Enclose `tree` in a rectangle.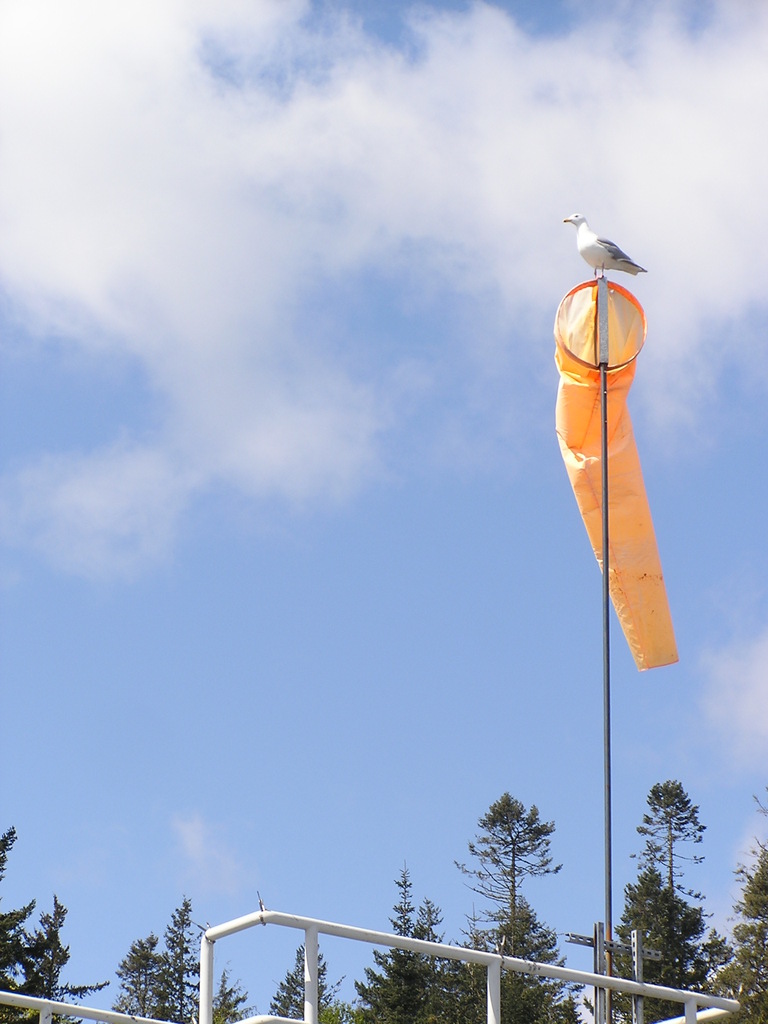
{"x1": 25, "y1": 897, "x2": 104, "y2": 1023}.
